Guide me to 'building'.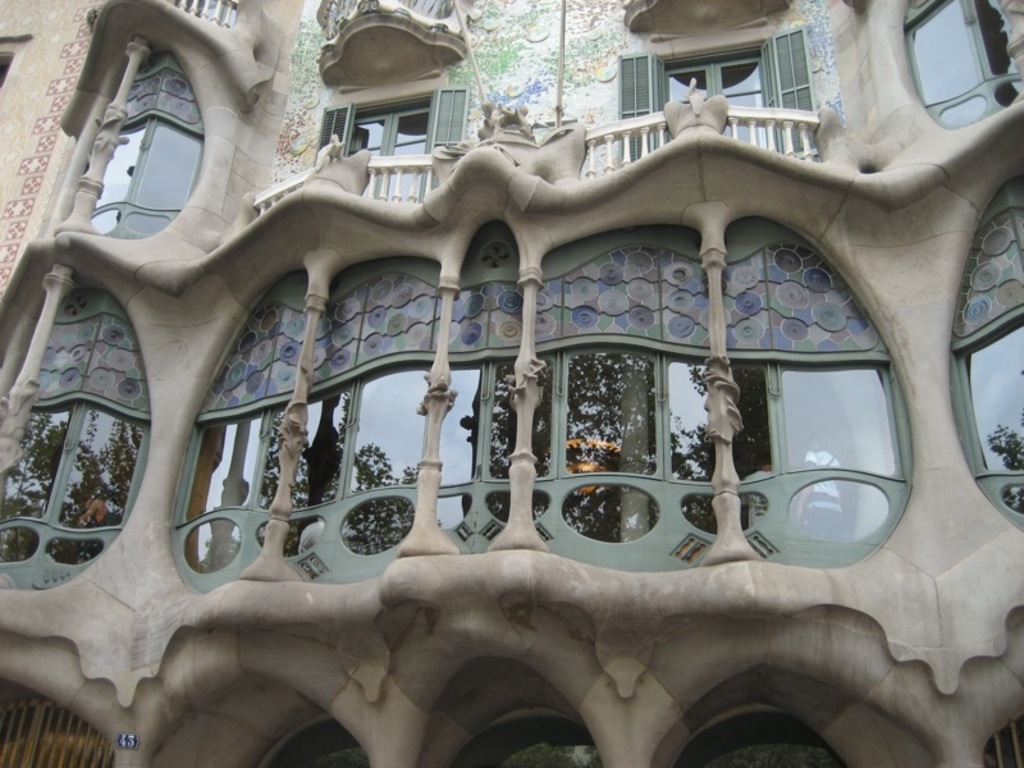
Guidance: detection(0, 0, 1023, 767).
